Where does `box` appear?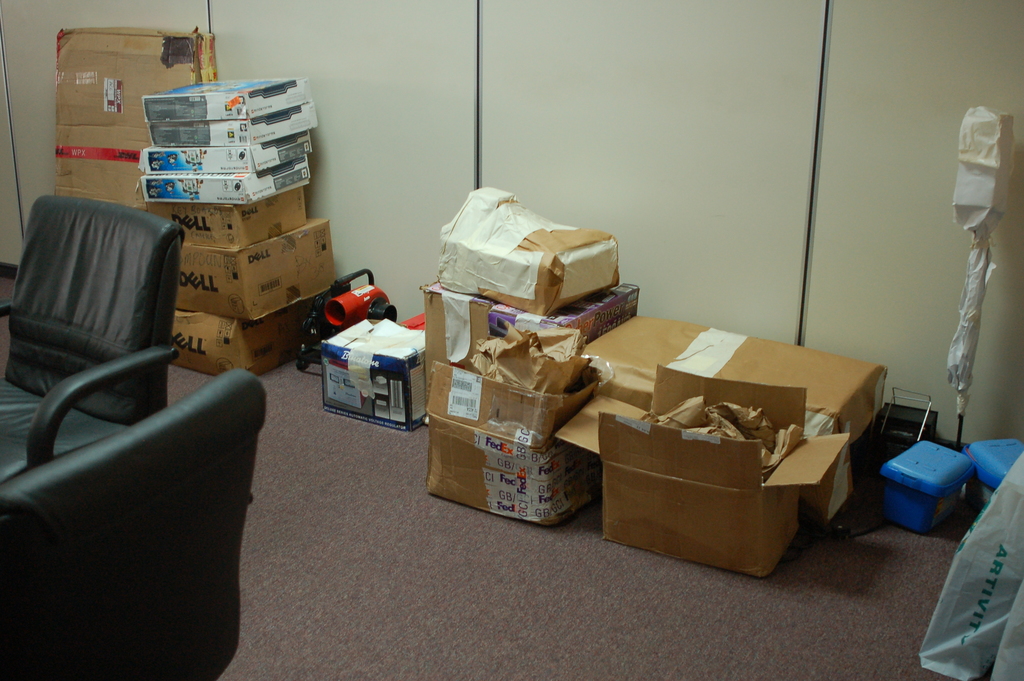
Appears at box(170, 217, 333, 321).
